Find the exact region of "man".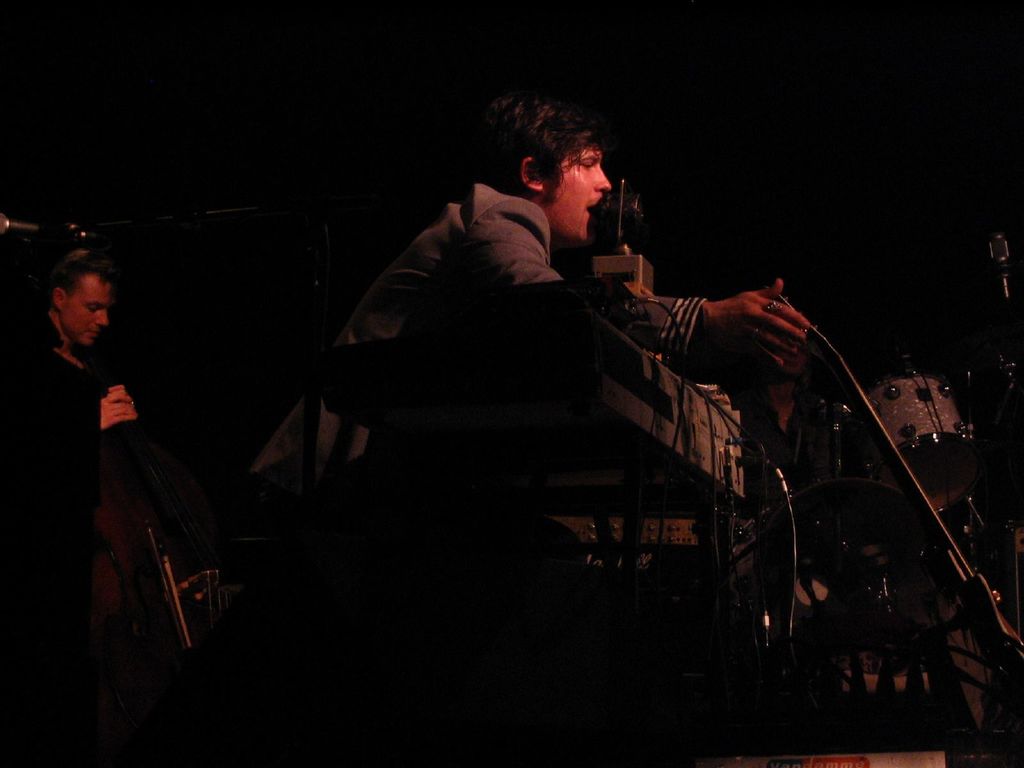
Exact region: (left=0, top=248, right=181, bottom=484).
